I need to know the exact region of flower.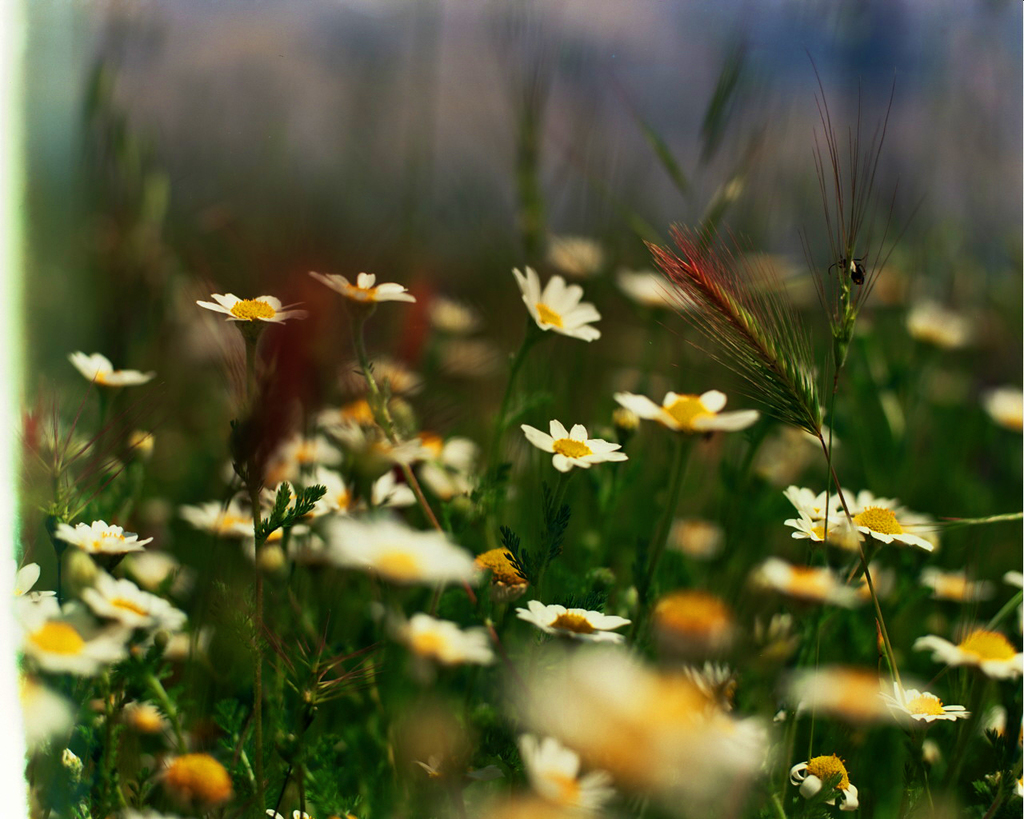
Region: box=[612, 274, 706, 326].
